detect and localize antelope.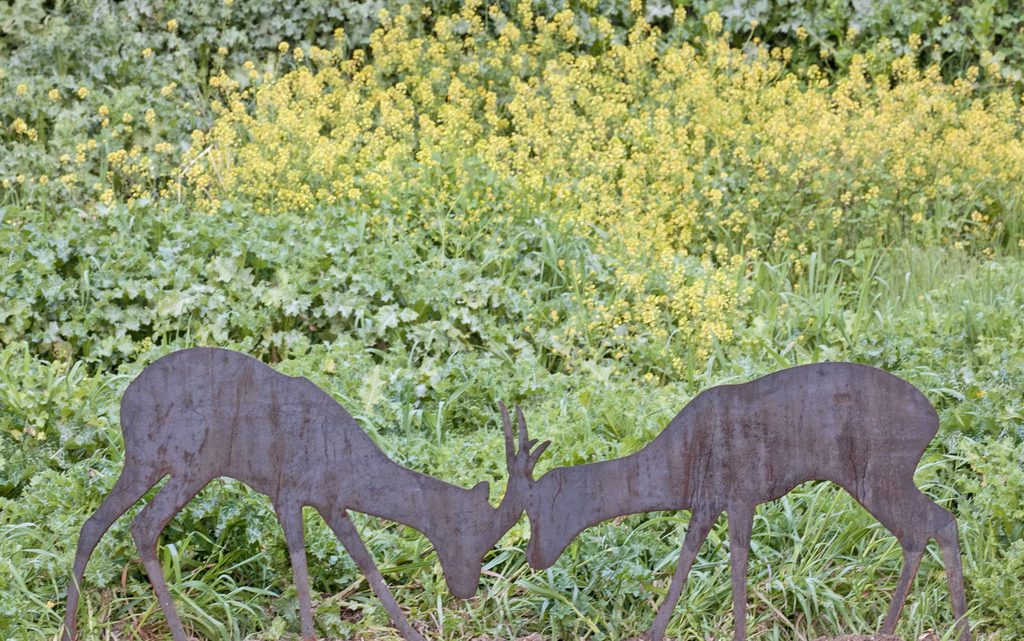
Localized at left=497, top=362, right=975, bottom=640.
